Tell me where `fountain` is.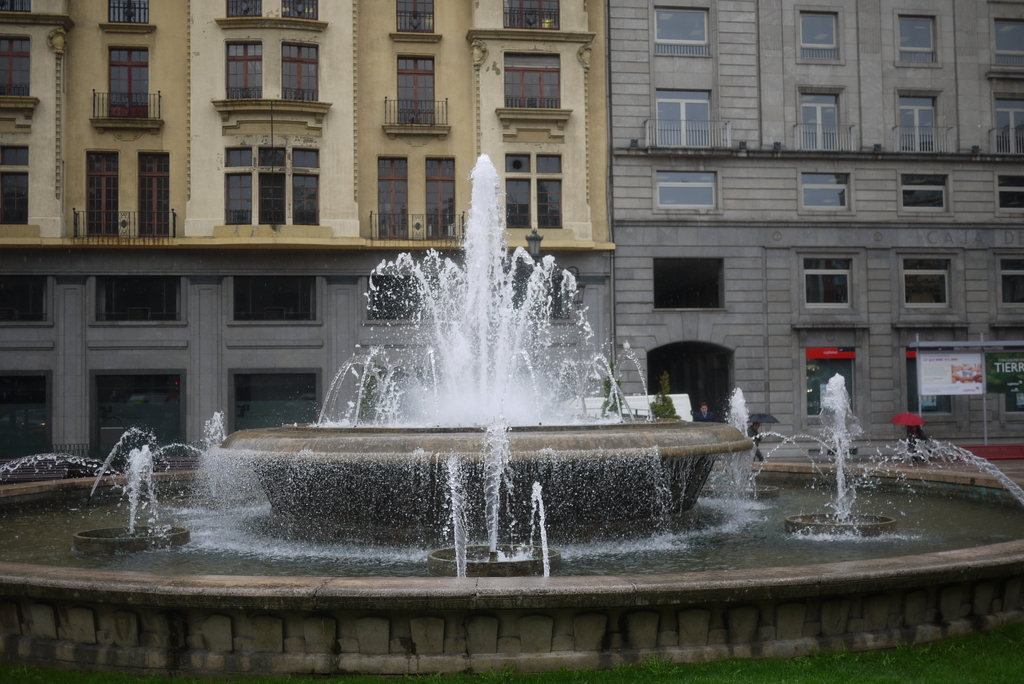
`fountain` is at <bbox>67, 122, 964, 635</bbox>.
